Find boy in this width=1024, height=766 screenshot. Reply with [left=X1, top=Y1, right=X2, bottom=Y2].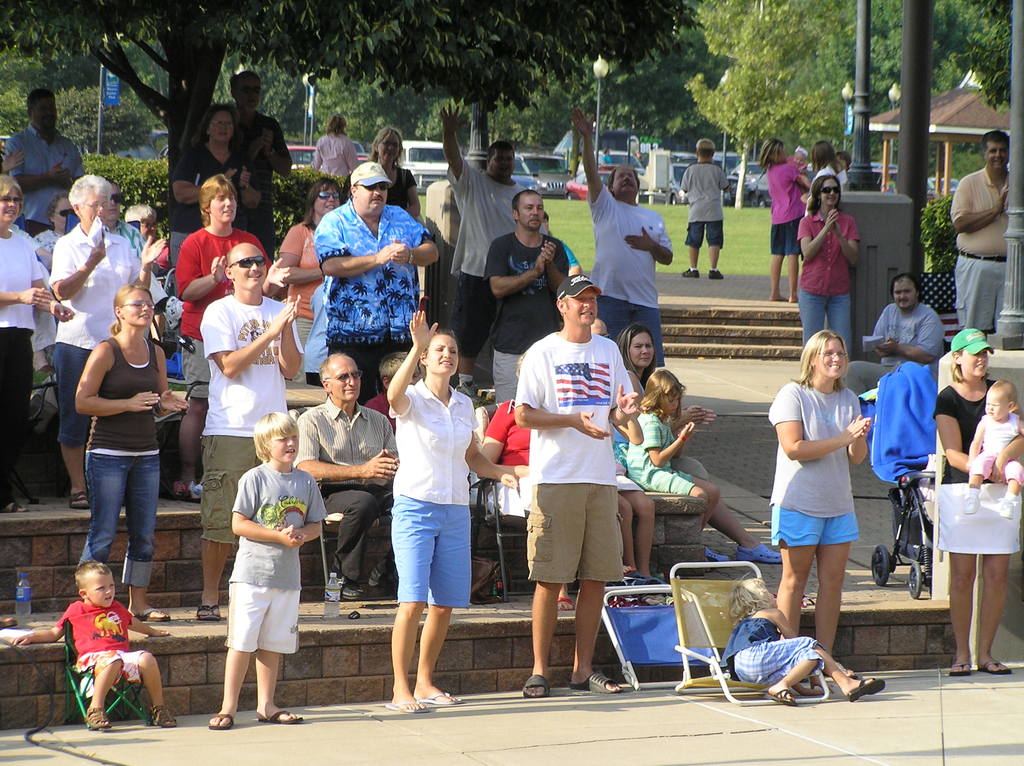
[left=207, top=412, right=335, bottom=726].
